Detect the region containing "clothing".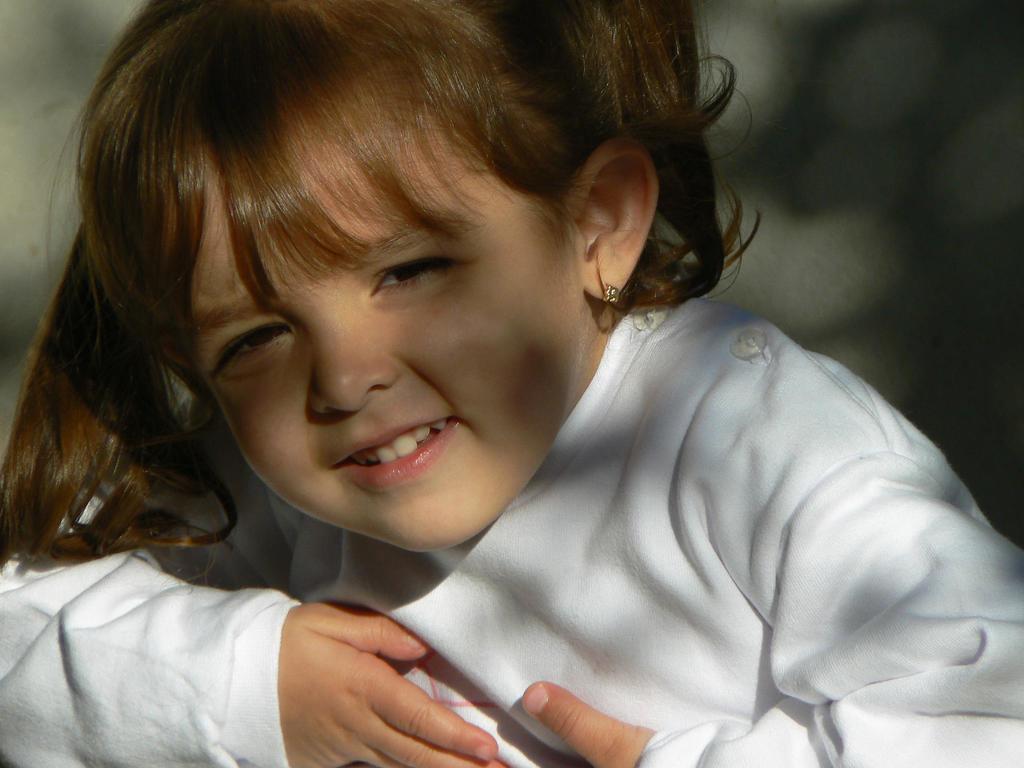
{"x1": 0, "y1": 266, "x2": 1023, "y2": 767}.
